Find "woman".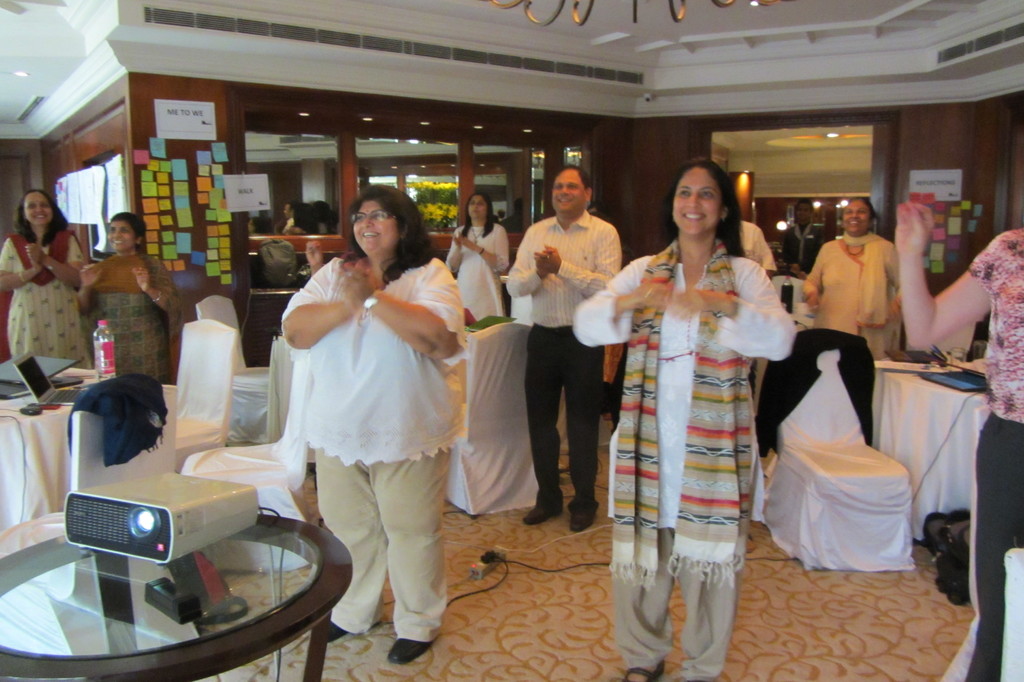
BBox(444, 191, 509, 315).
